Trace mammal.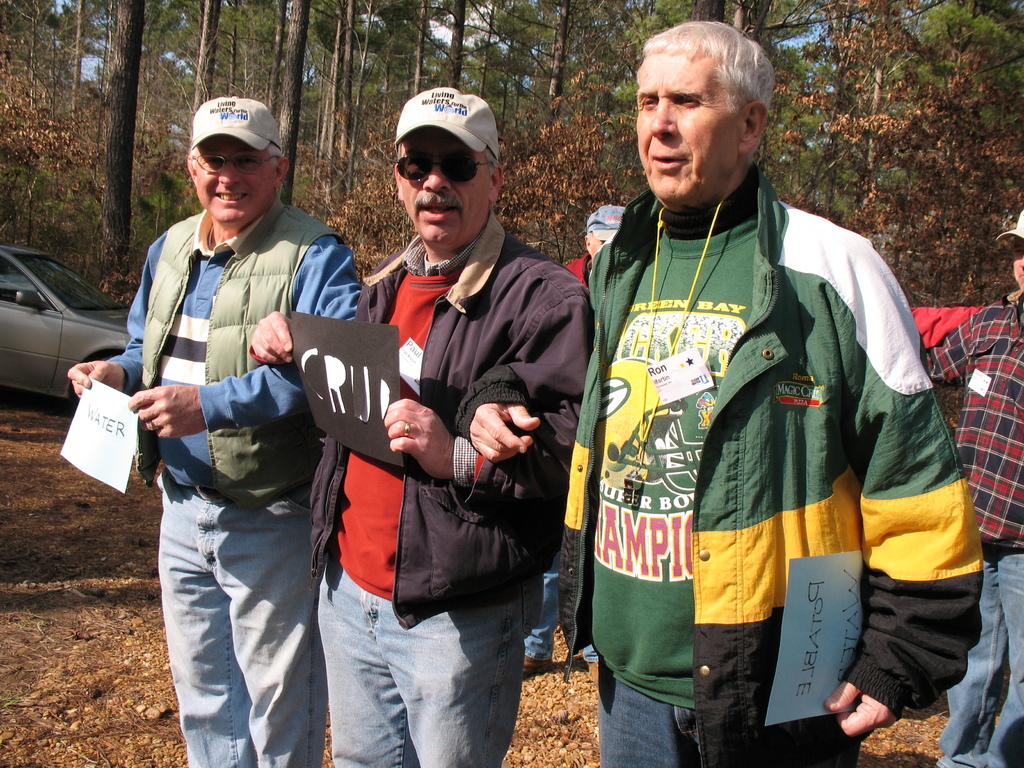
Traced to bbox=[253, 87, 599, 767].
